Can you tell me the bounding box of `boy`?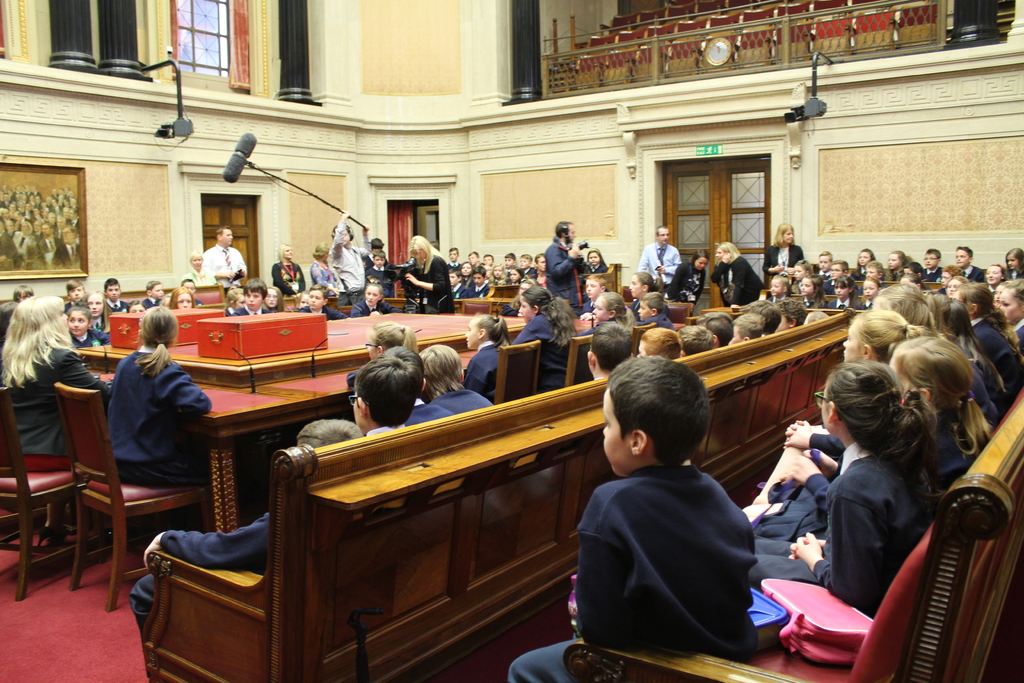
select_region(500, 357, 758, 682).
